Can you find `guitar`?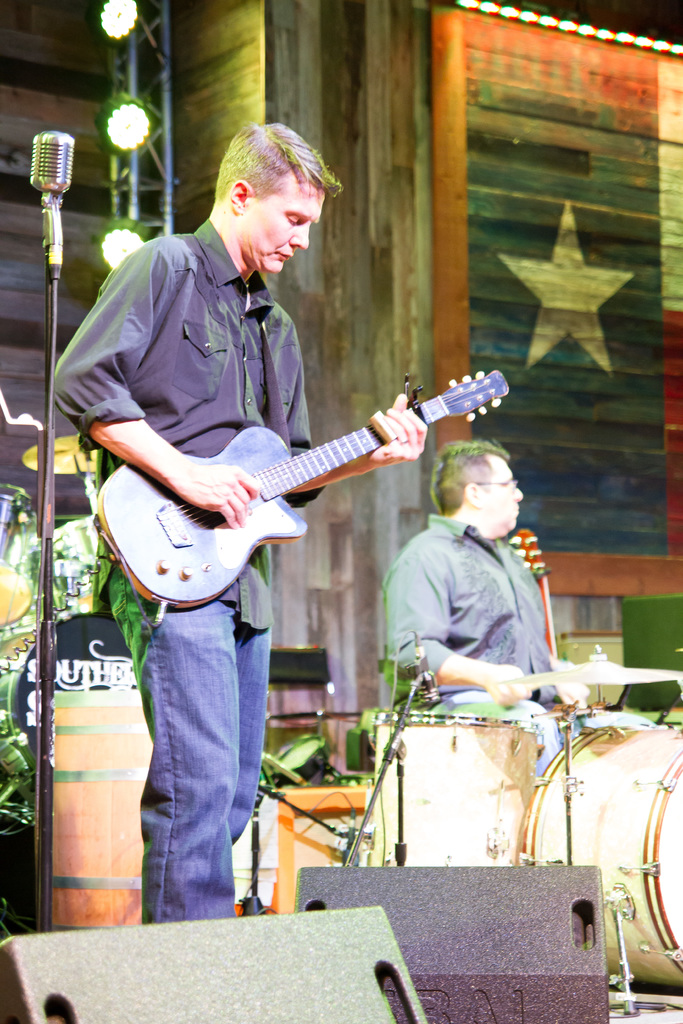
Yes, bounding box: pyautogui.locateOnScreen(86, 359, 503, 614).
